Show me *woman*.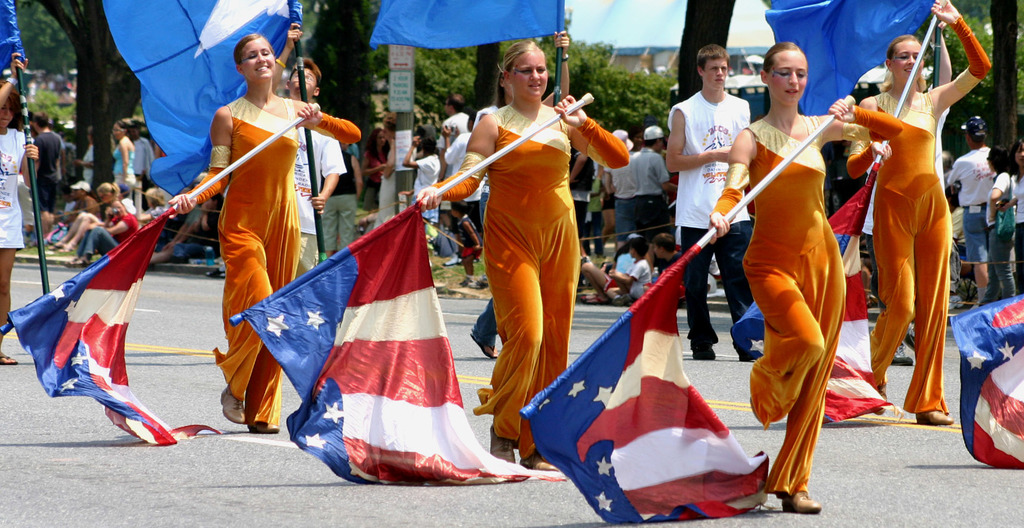
*woman* is here: bbox=[413, 37, 630, 467].
